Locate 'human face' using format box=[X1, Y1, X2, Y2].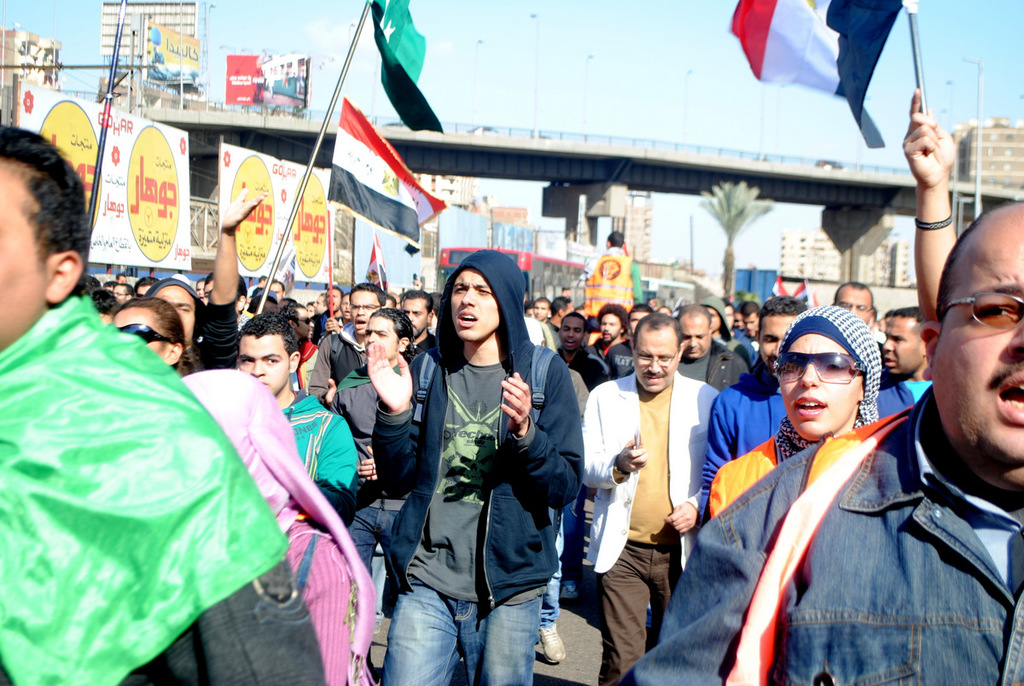
box=[135, 282, 150, 299].
